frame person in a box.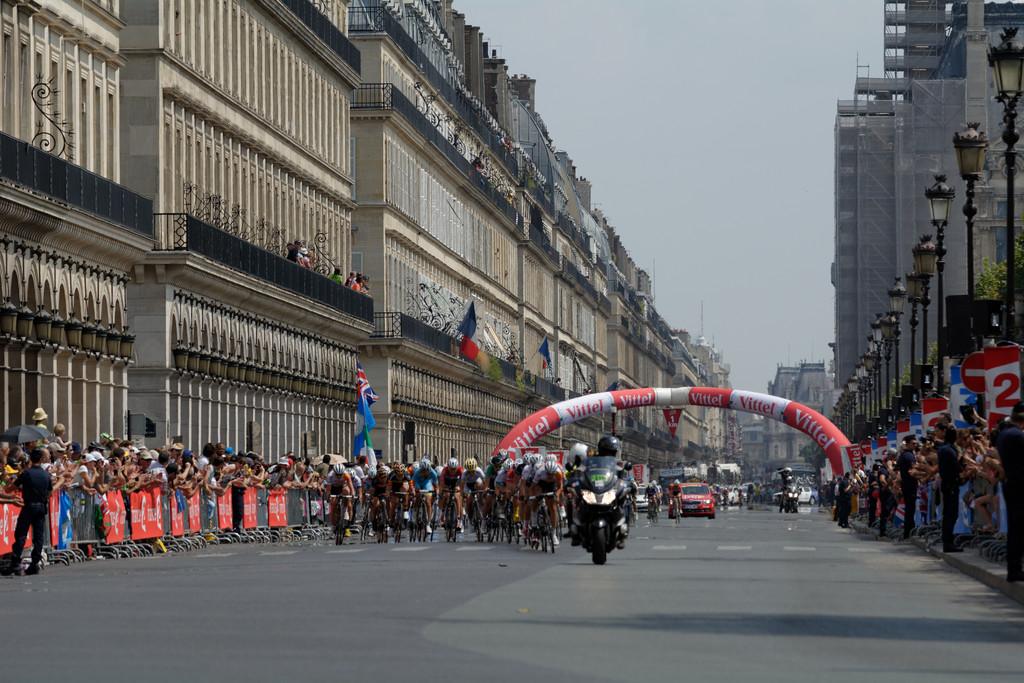
select_region(125, 441, 148, 508).
